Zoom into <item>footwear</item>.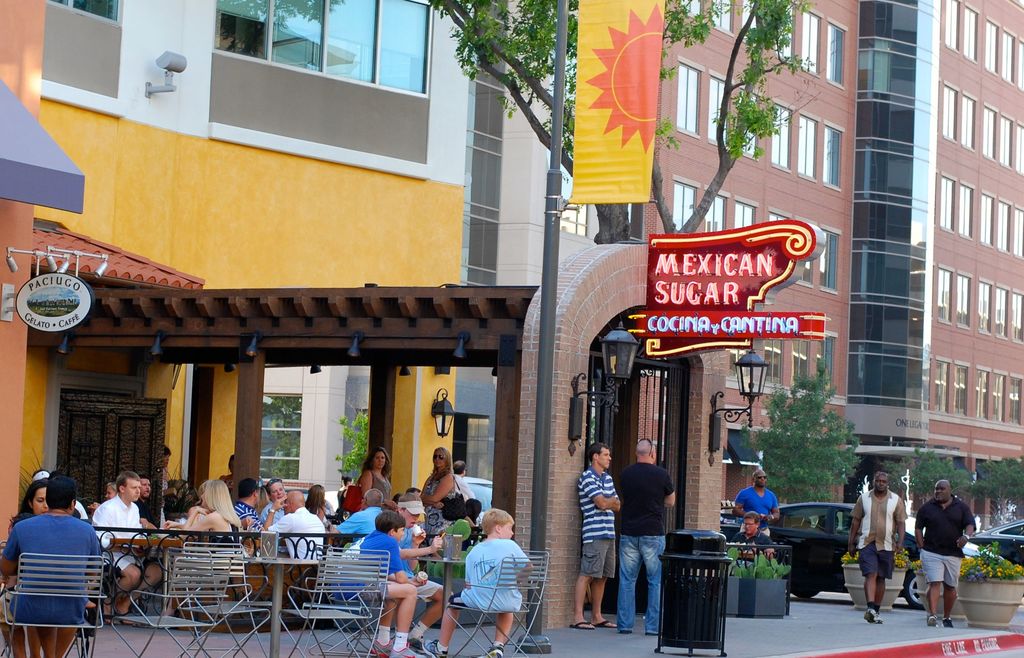
Zoom target: select_region(864, 606, 879, 623).
